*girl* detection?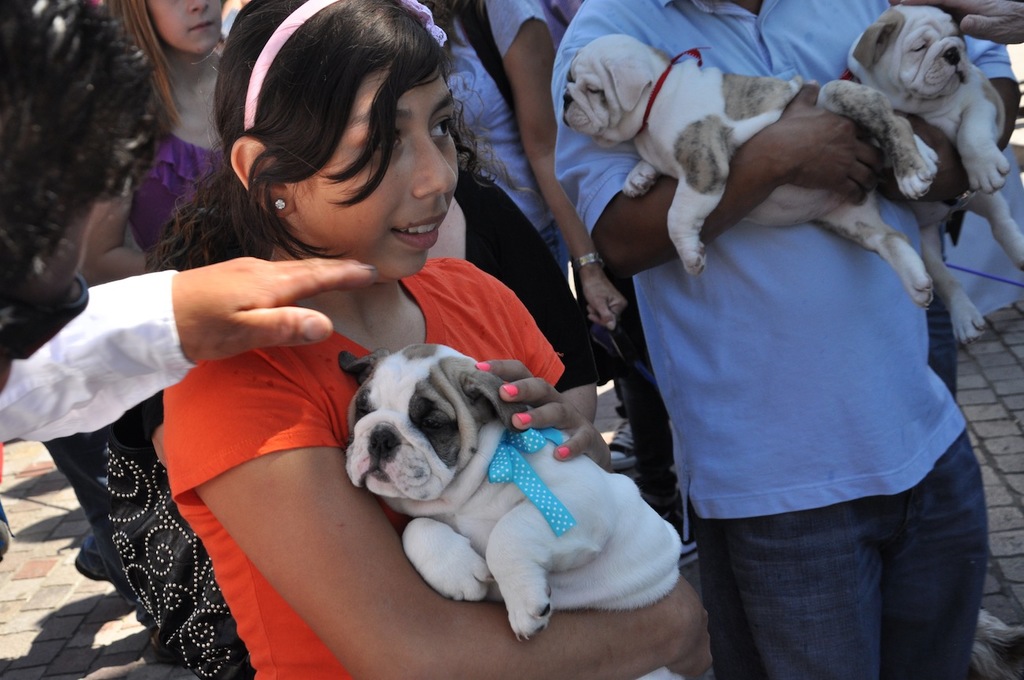
[161,0,714,679]
